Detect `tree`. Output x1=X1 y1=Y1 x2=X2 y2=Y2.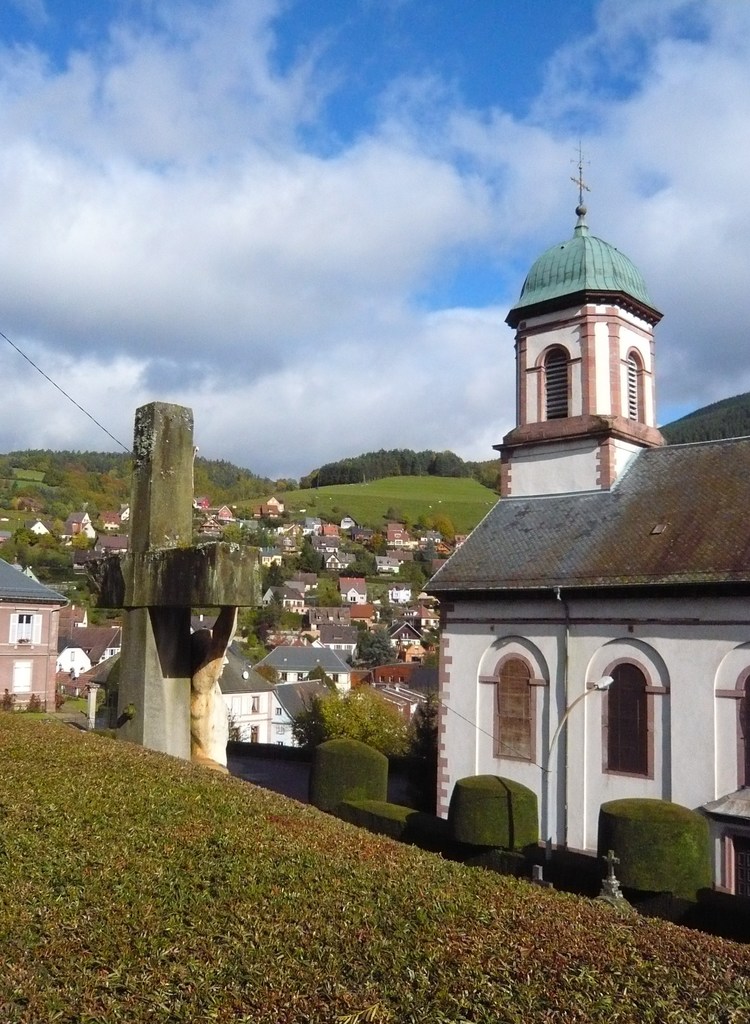
x1=305 y1=543 x2=328 y2=572.
